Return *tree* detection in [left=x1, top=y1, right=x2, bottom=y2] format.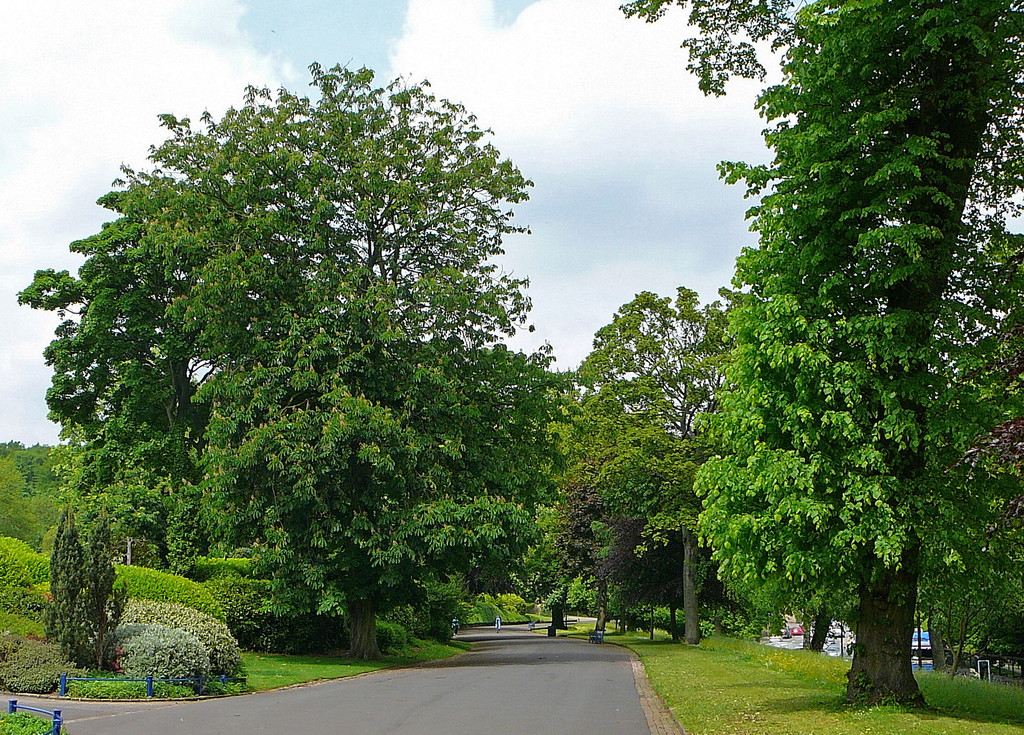
[left=620, top=0, right=1023, bottom=99].
